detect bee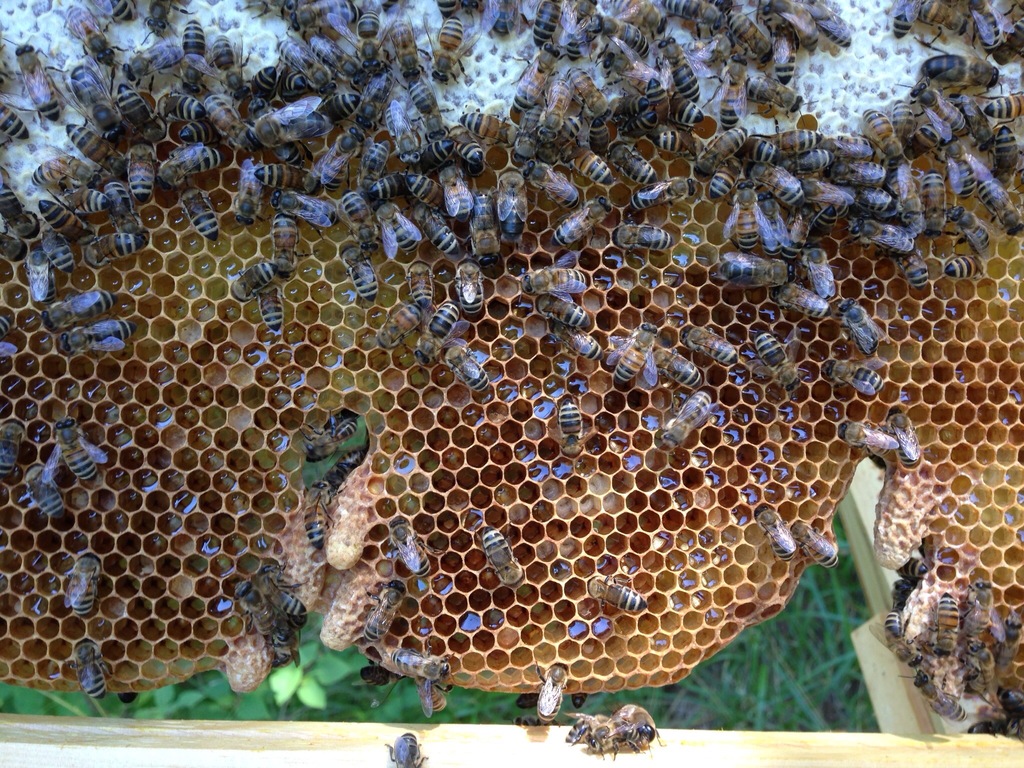
[229,269,300,297]
